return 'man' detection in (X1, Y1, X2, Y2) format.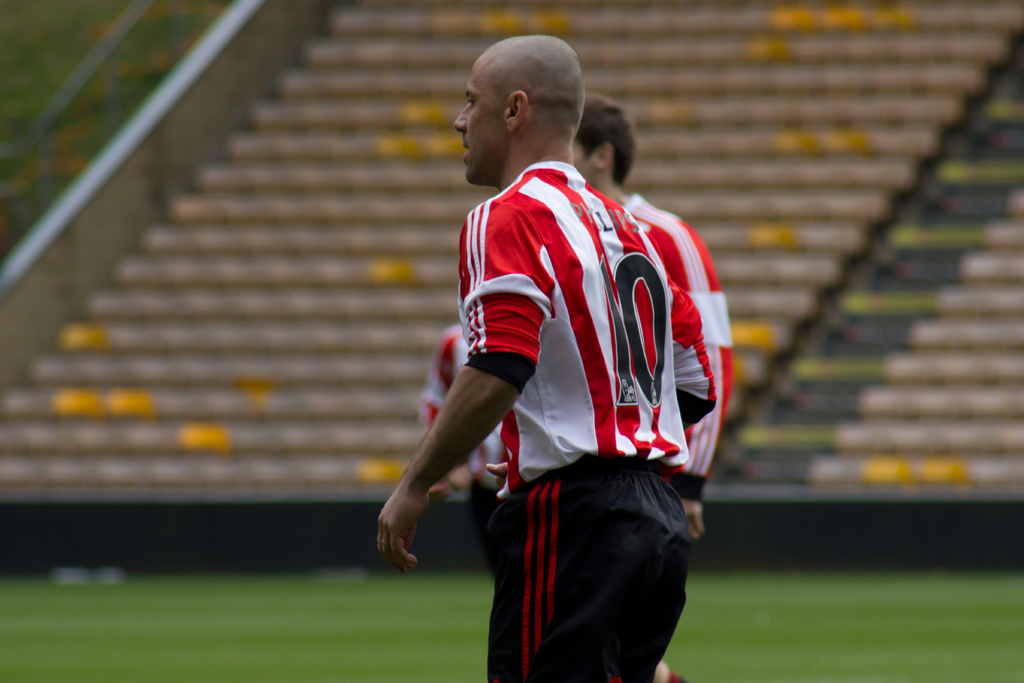
(570, 89, 739, 539).
